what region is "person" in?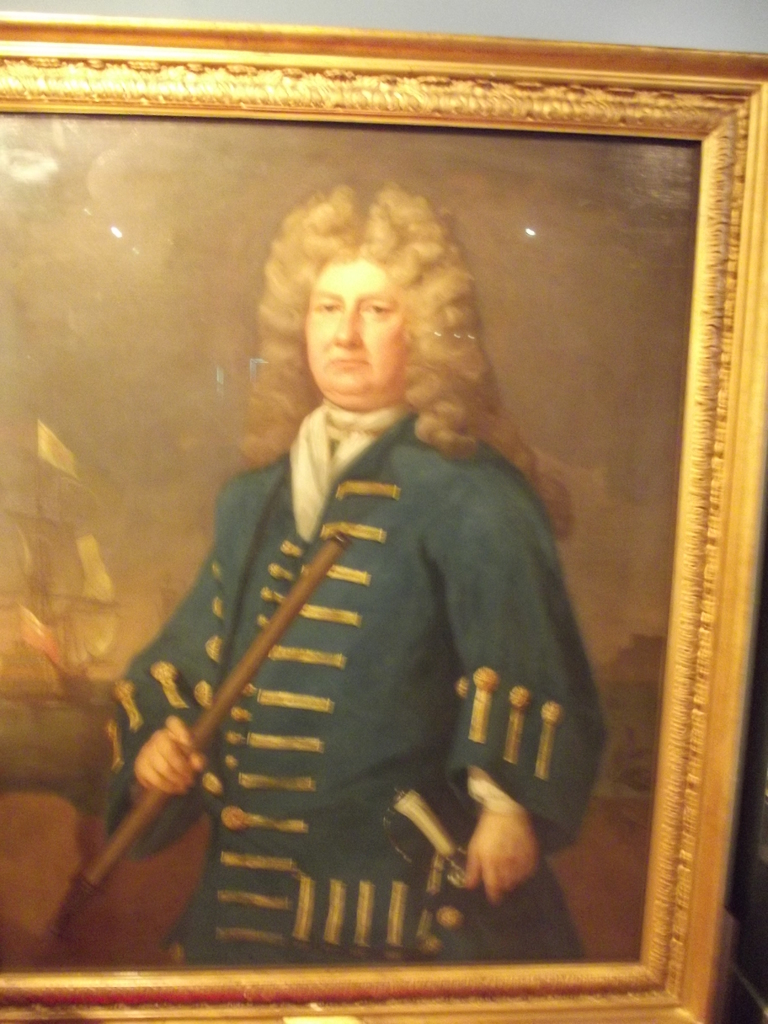
x1=122 y1=206 x2=647 y2=1003.
